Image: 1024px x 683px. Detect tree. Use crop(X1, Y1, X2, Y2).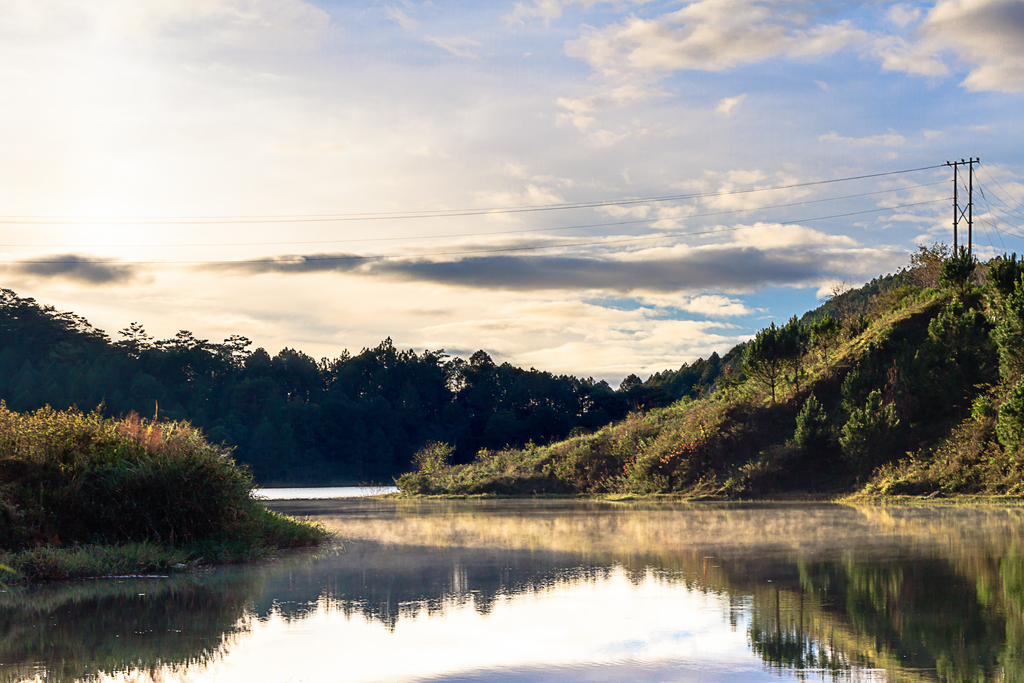
crop(731, 308, 826, 412).
